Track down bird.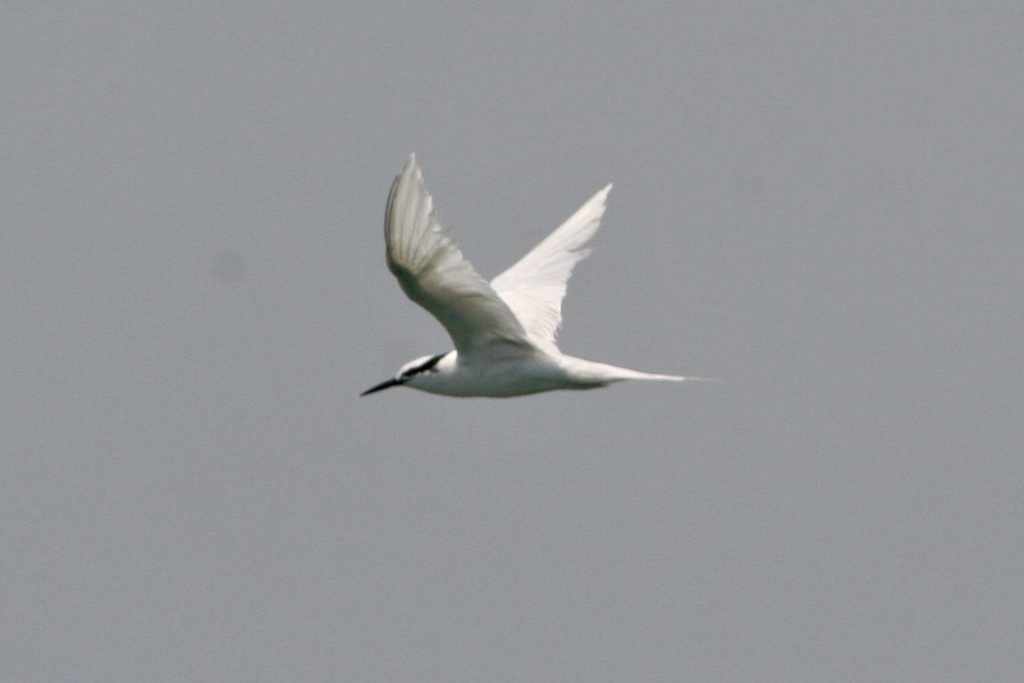
Tracked to region(341, 163, 708, 427).
